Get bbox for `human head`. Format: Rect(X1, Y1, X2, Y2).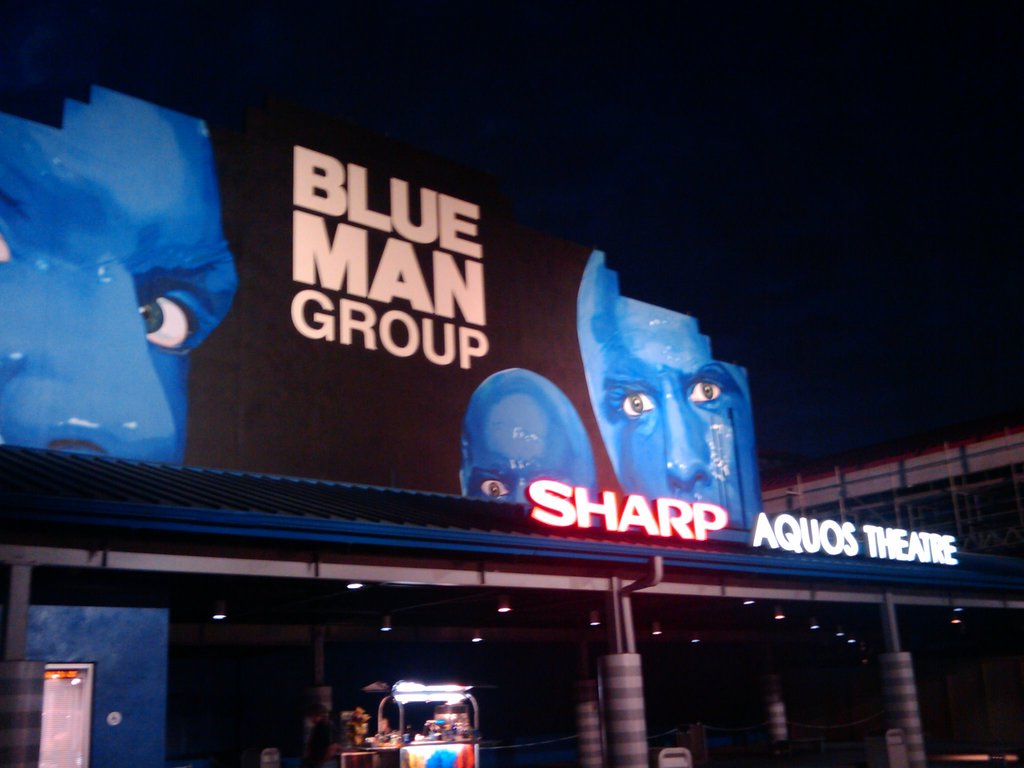
Rect(461, 366, 593, 509).
